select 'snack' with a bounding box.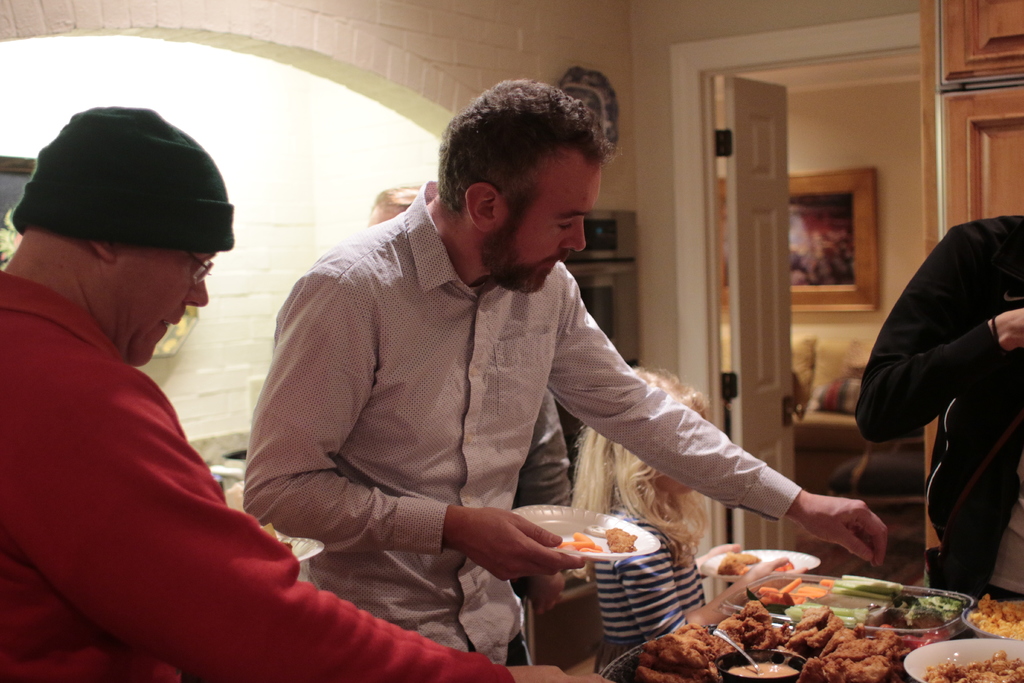
x1=969 y1=596 x2=1023 y2=634.
